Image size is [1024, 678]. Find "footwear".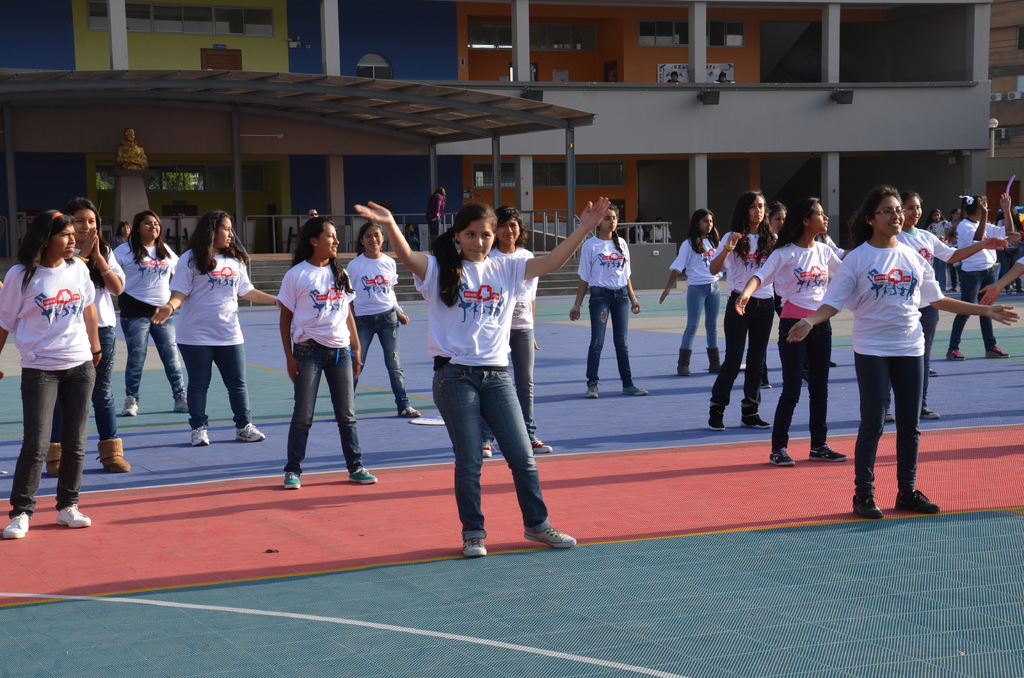
{"left": 54, "top": 502, "right": 90, "bottom": 527}.
